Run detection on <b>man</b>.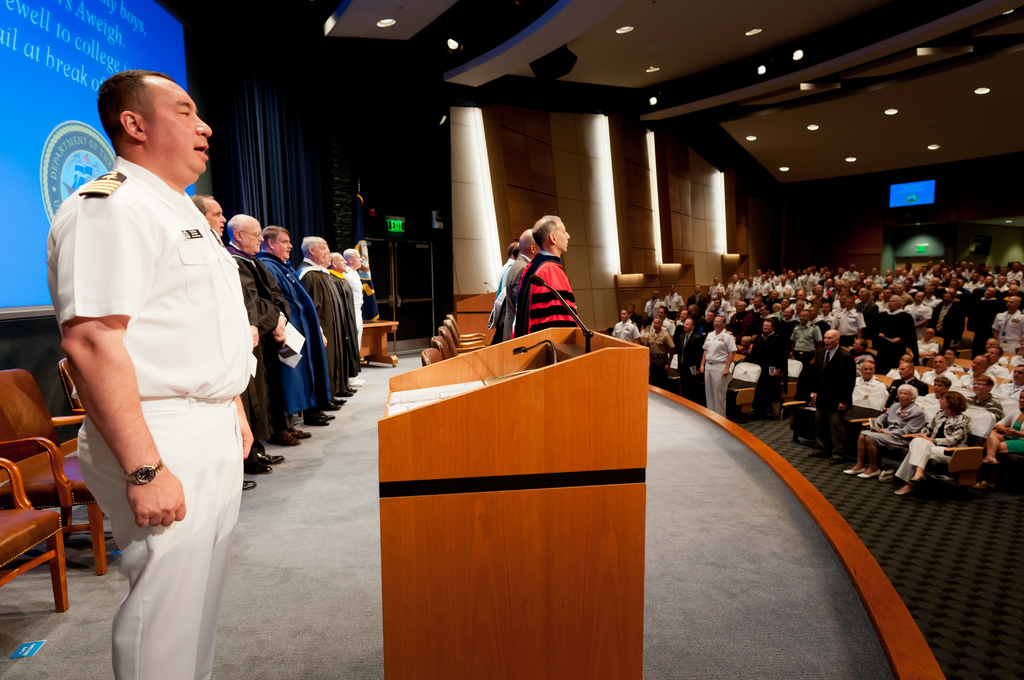
Result: [641, 318, 671, 387].
